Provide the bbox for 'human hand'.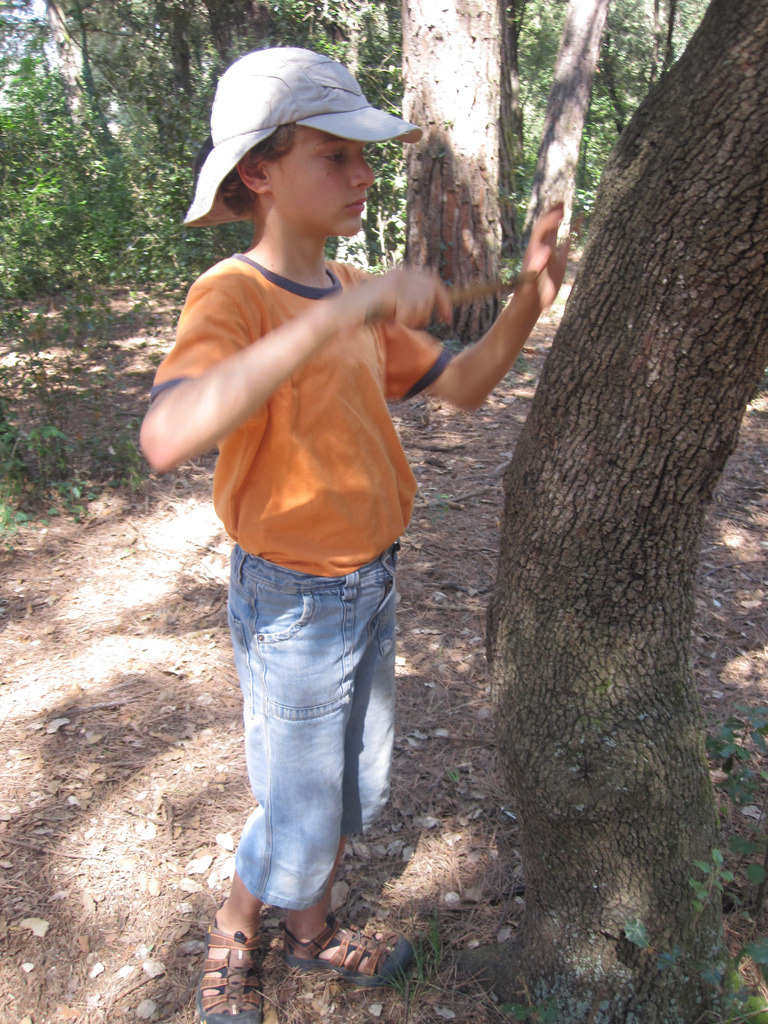
locate(517, 189, 586, 306).
